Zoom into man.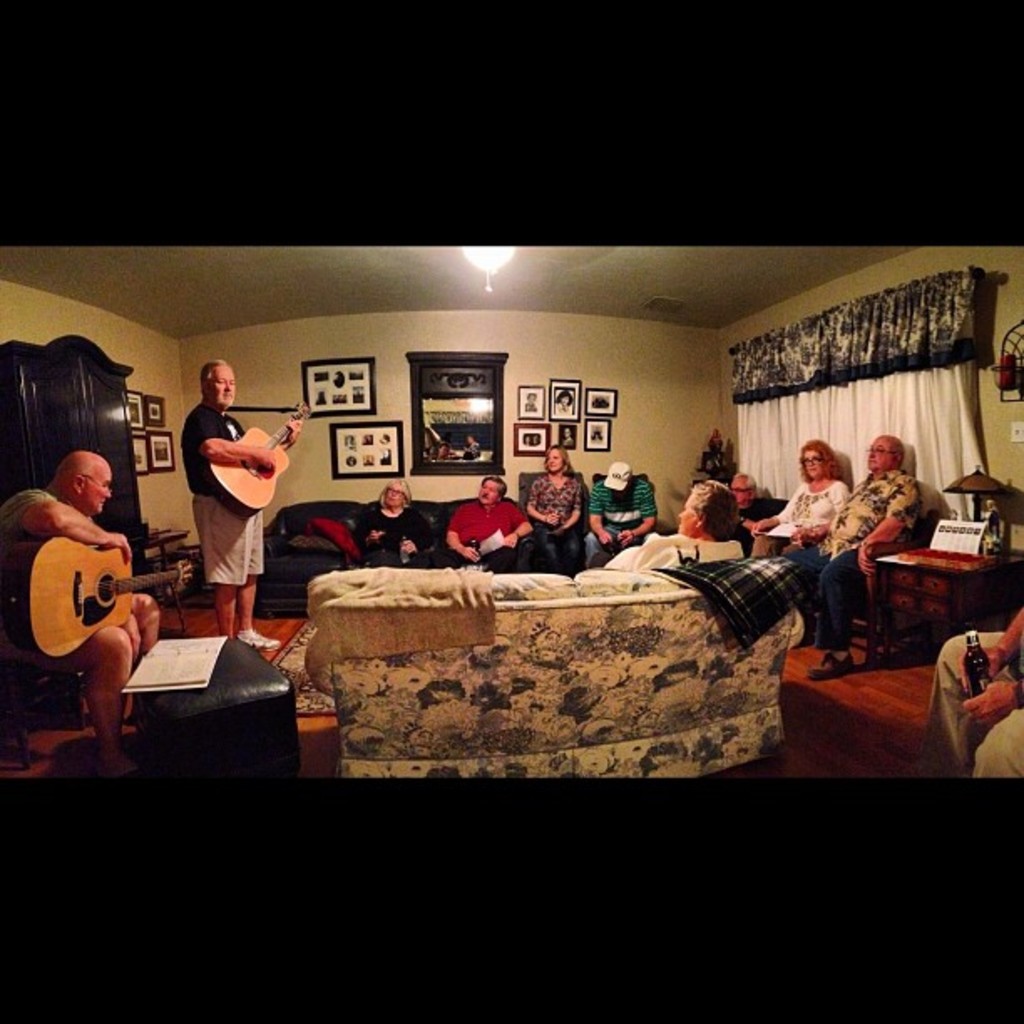
Zoom target: locate(176, 365, 305, 654).
